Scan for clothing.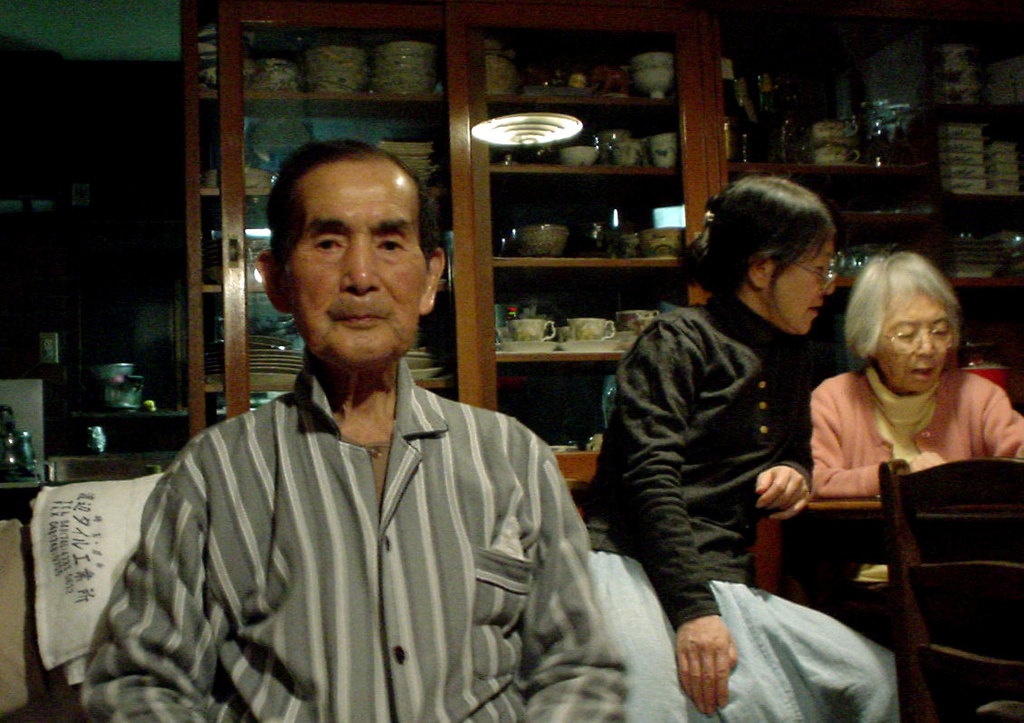
Scan result: (x1=81, y1=320, x2=633, y2=721).
